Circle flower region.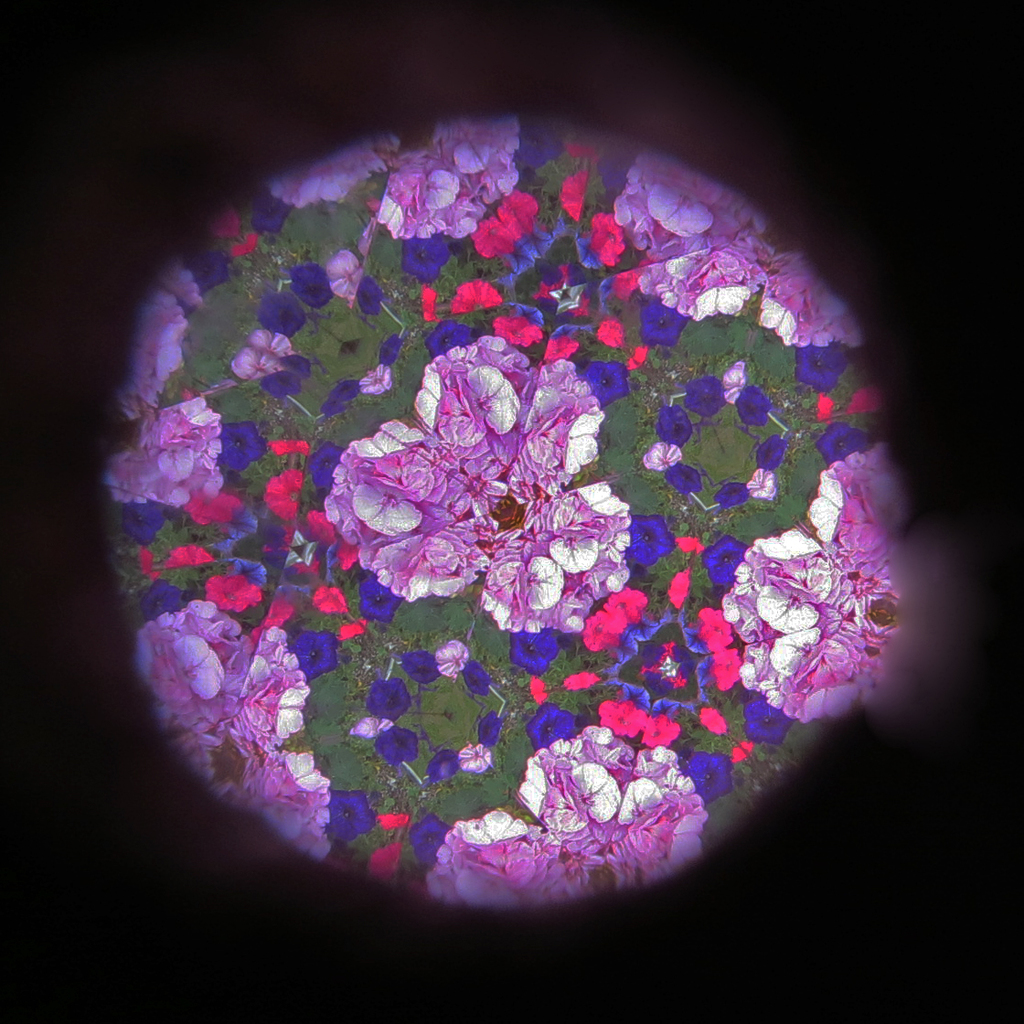
Region: box=[812, 426, 870, 469].
